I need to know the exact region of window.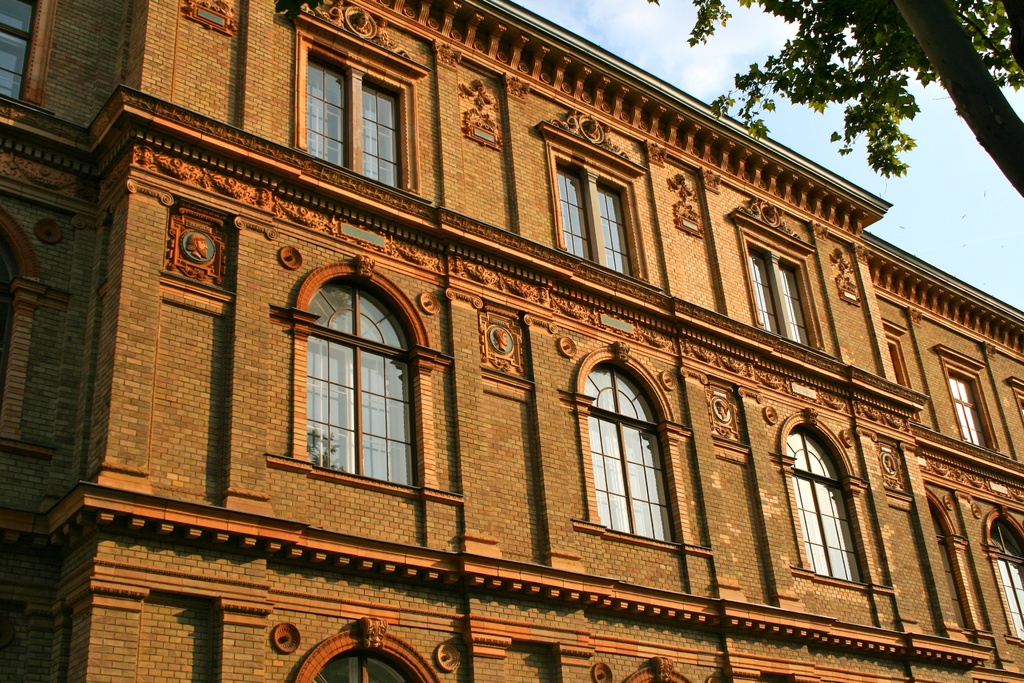
Region: [left=925, top=483, right=996, bottom=638].
